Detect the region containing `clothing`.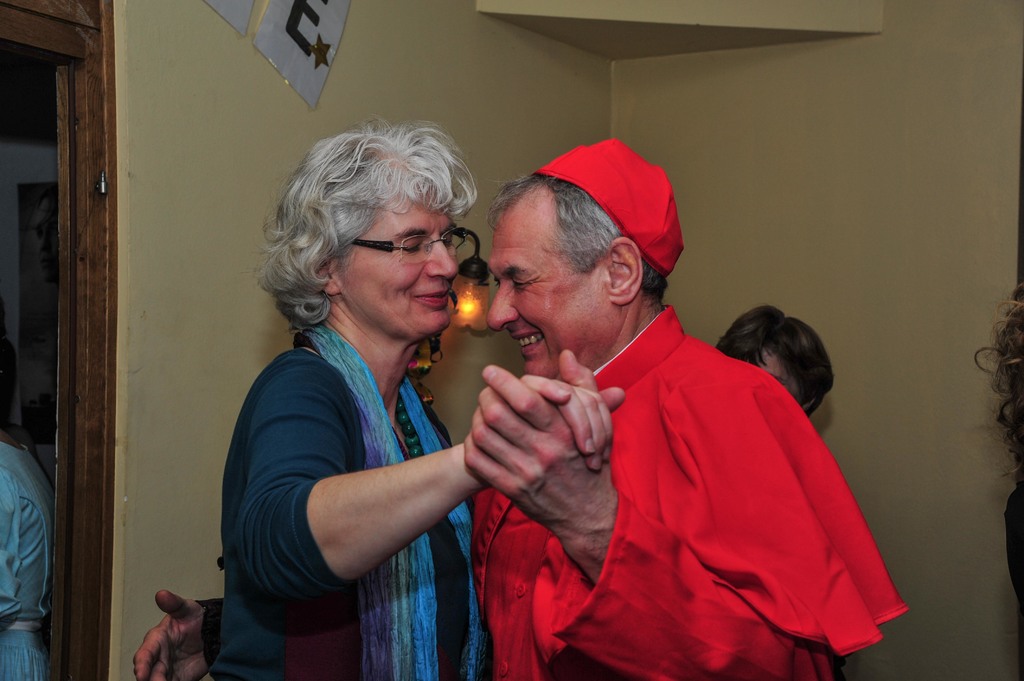
[x1=396, y1=236, x2=856, y2=678].
